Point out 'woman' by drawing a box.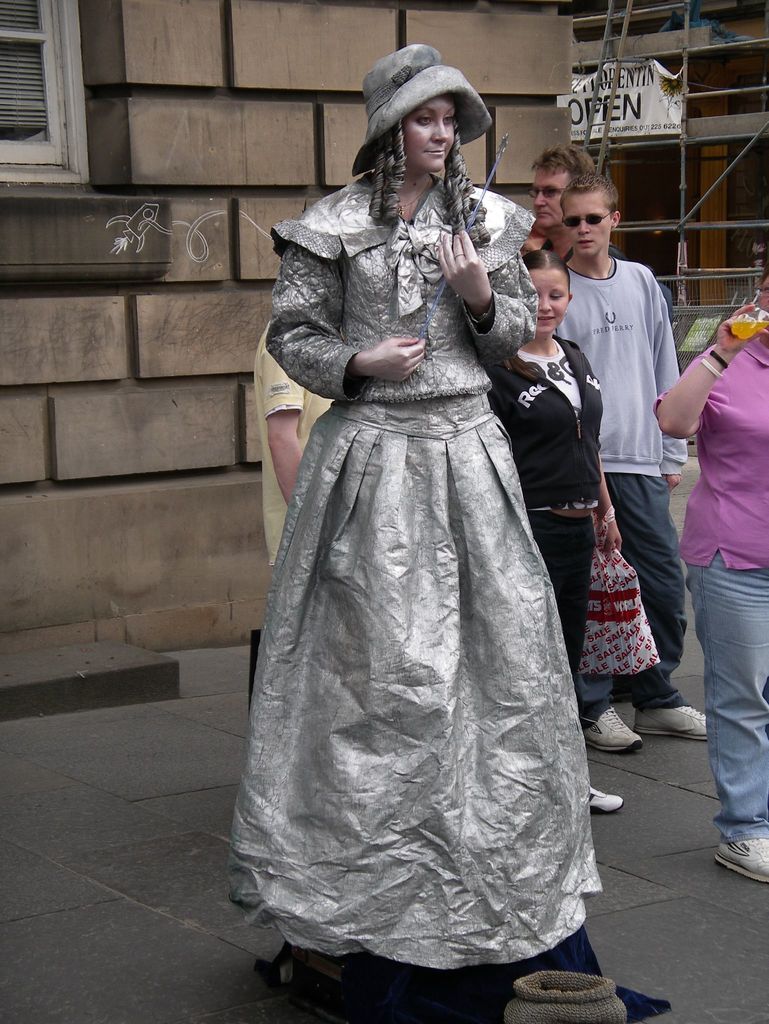
rect(232, 50, 619, 1000).
